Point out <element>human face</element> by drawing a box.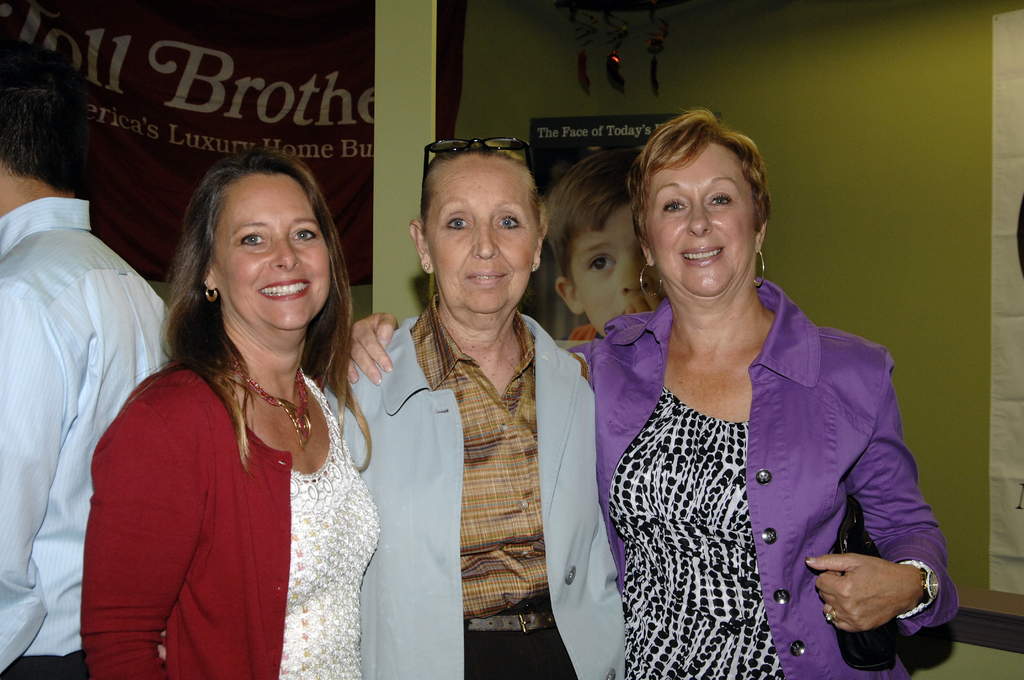
x1=639 y1=145 x2=755 y2=316.
